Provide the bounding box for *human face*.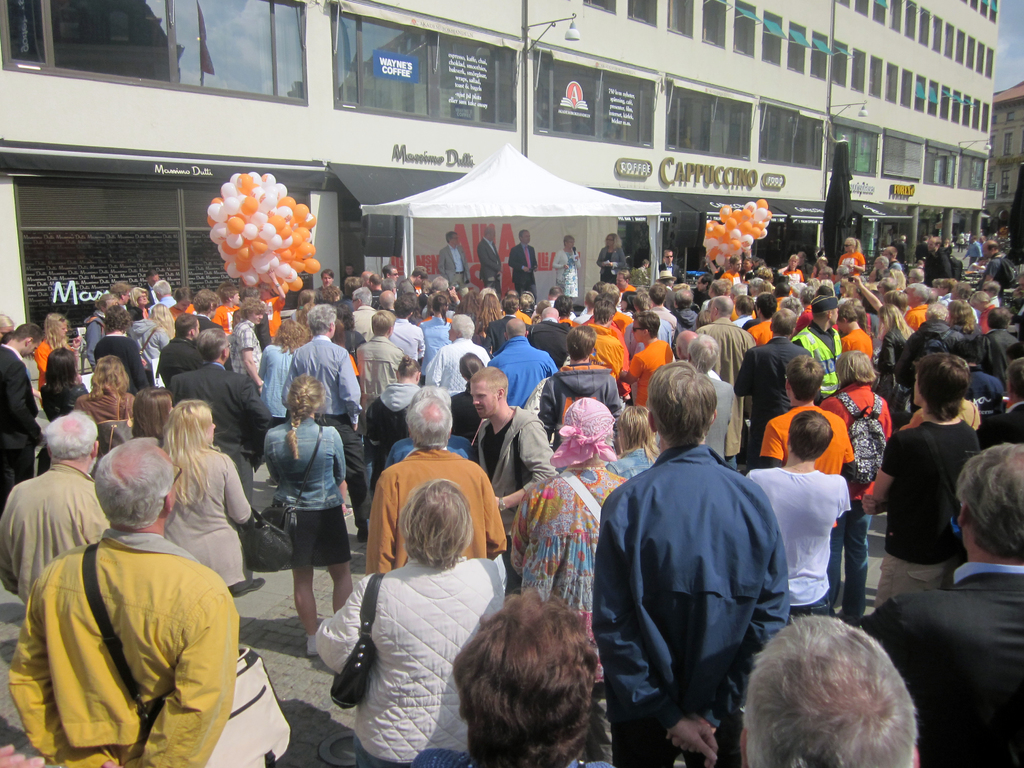
pyautogui.locateOnScreen(788, 259, 795, 266).
